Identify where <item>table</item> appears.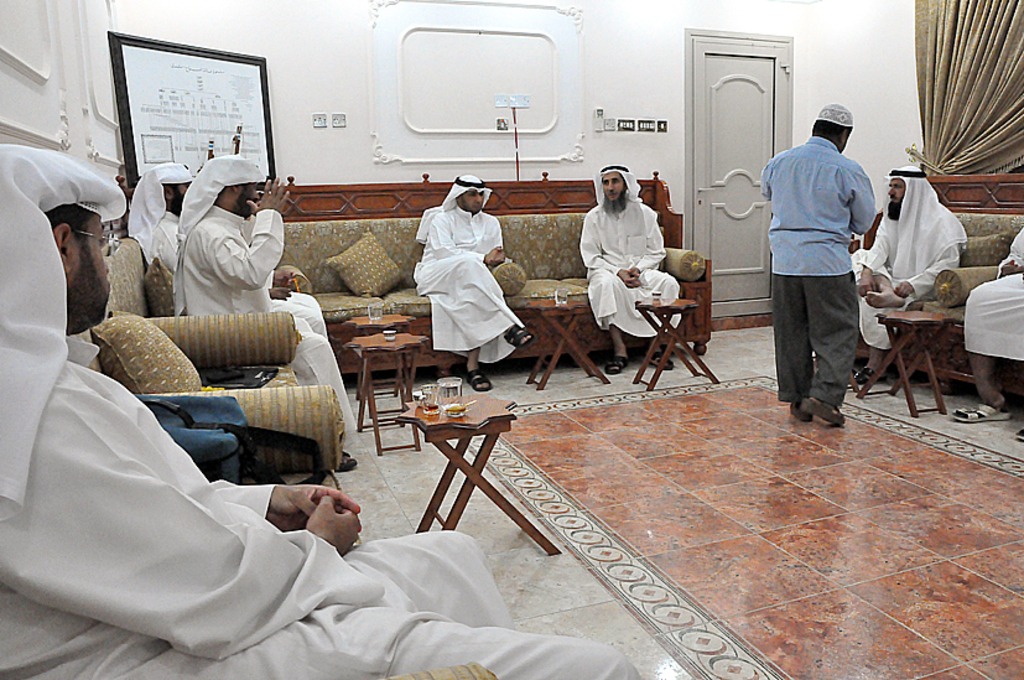
Appears at [left=341, top=312, right=417, bottom=401].
